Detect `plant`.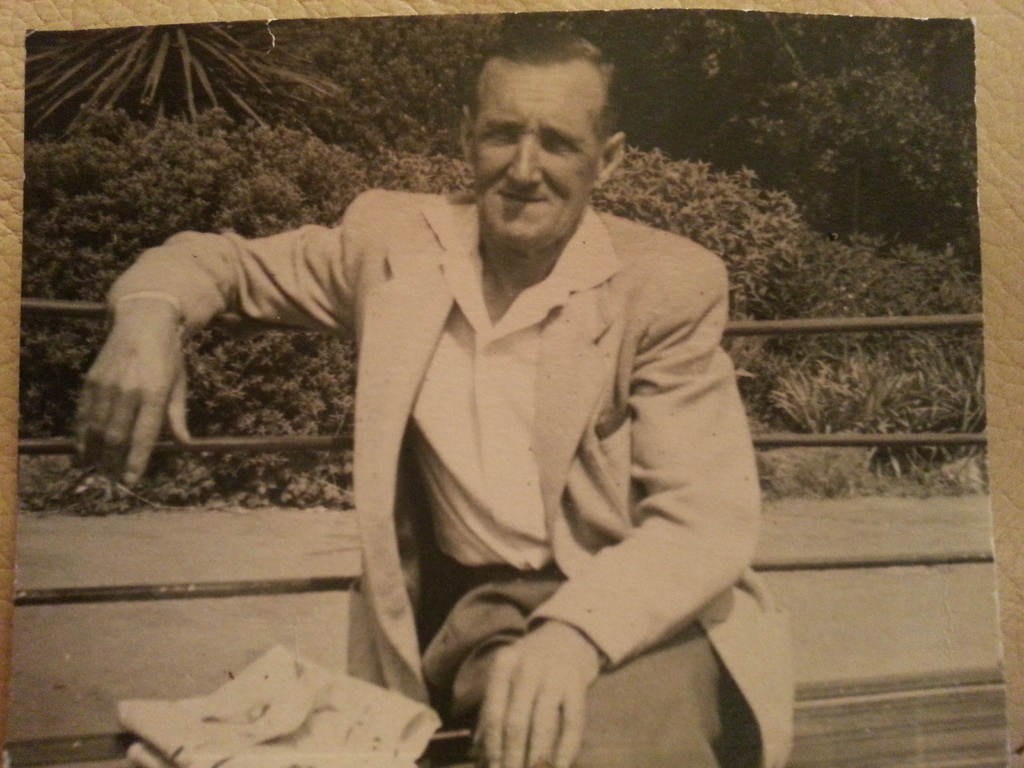
Detected at [x1=15, y1=109, x2=376, y2=452].
